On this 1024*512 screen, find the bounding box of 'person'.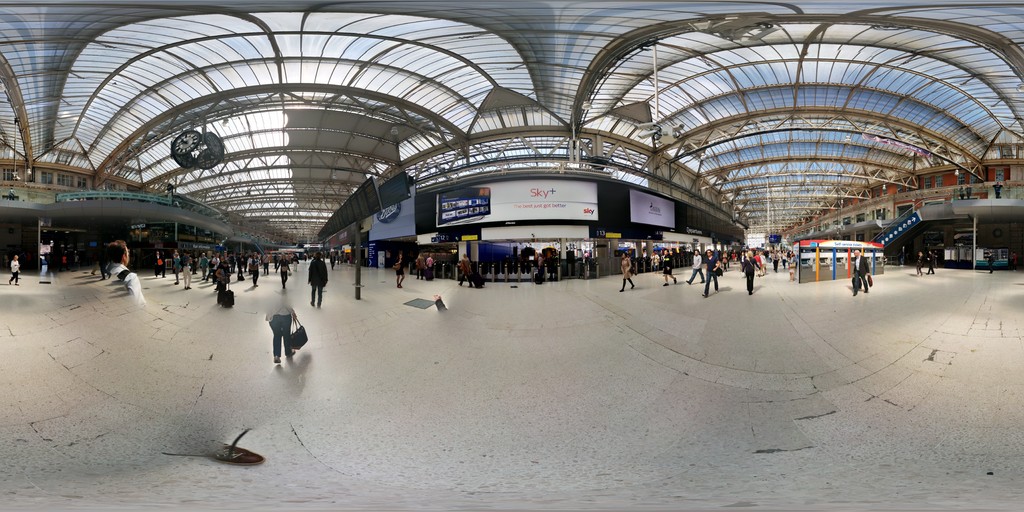
Bounding box: 458:256:470:287.
